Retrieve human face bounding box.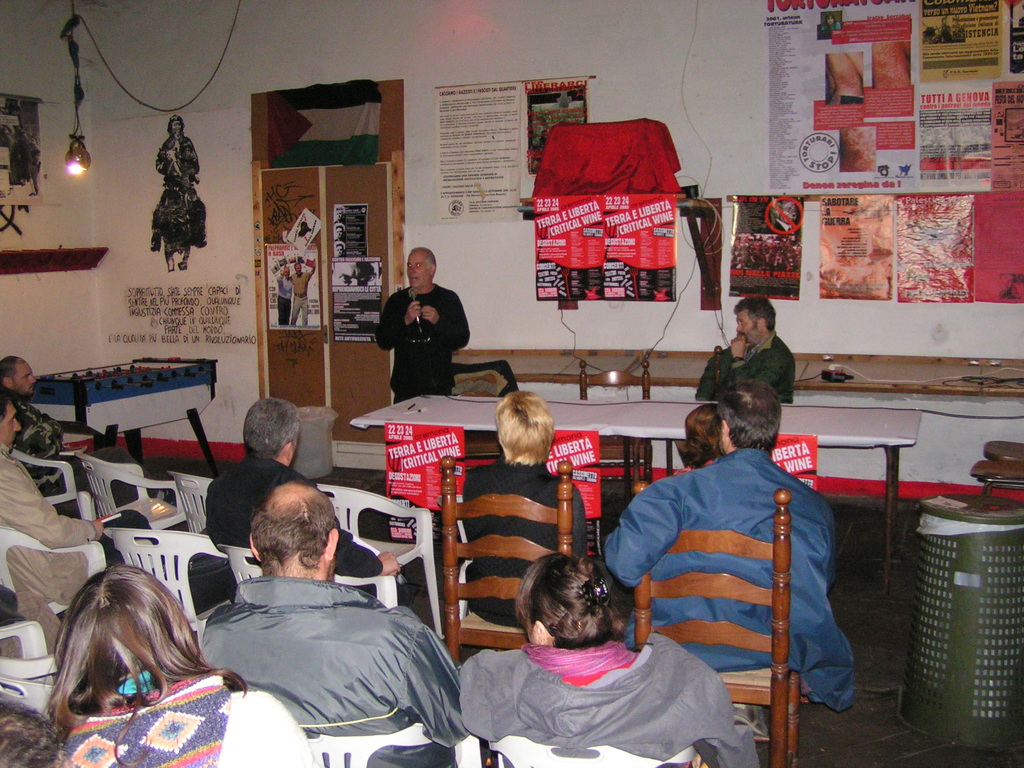
Bounding box: x1=10, y1=355, x2=36, y2=399.
